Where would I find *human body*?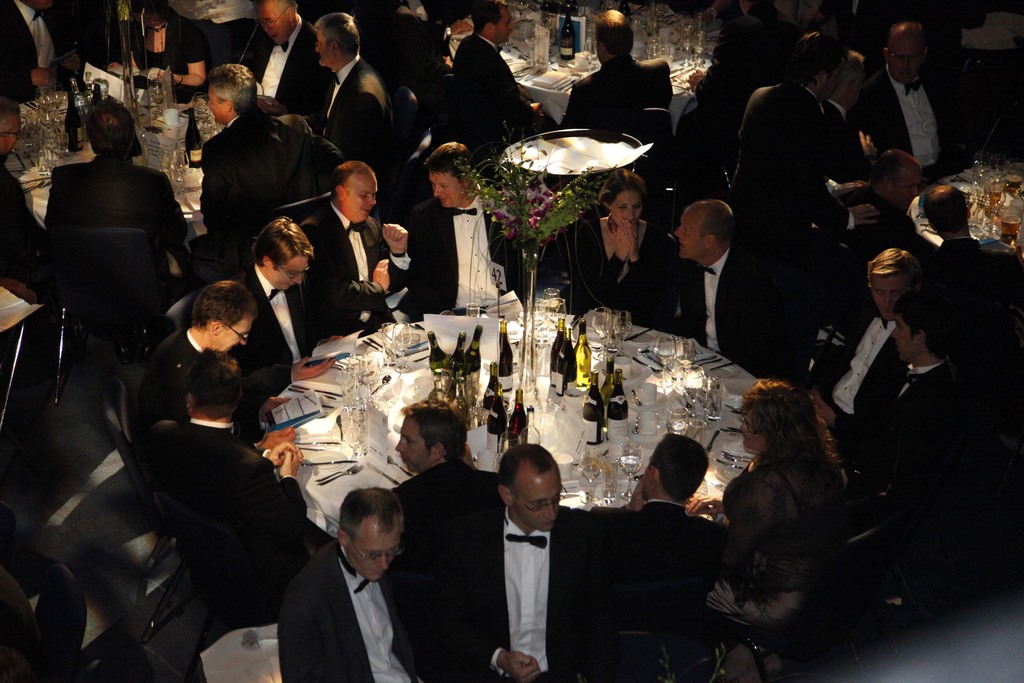
At rect(728, 25, 858, 246).
